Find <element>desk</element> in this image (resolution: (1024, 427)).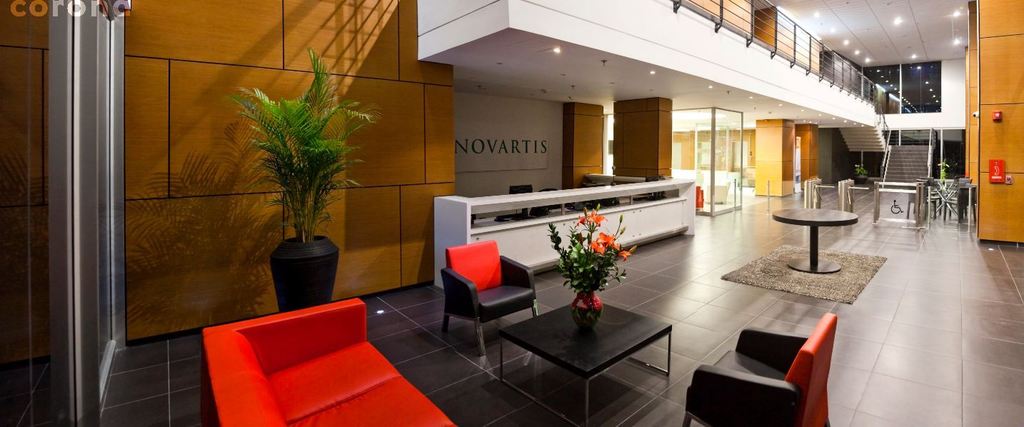
<bbox>434, 173, 695, 288</bbox>.
